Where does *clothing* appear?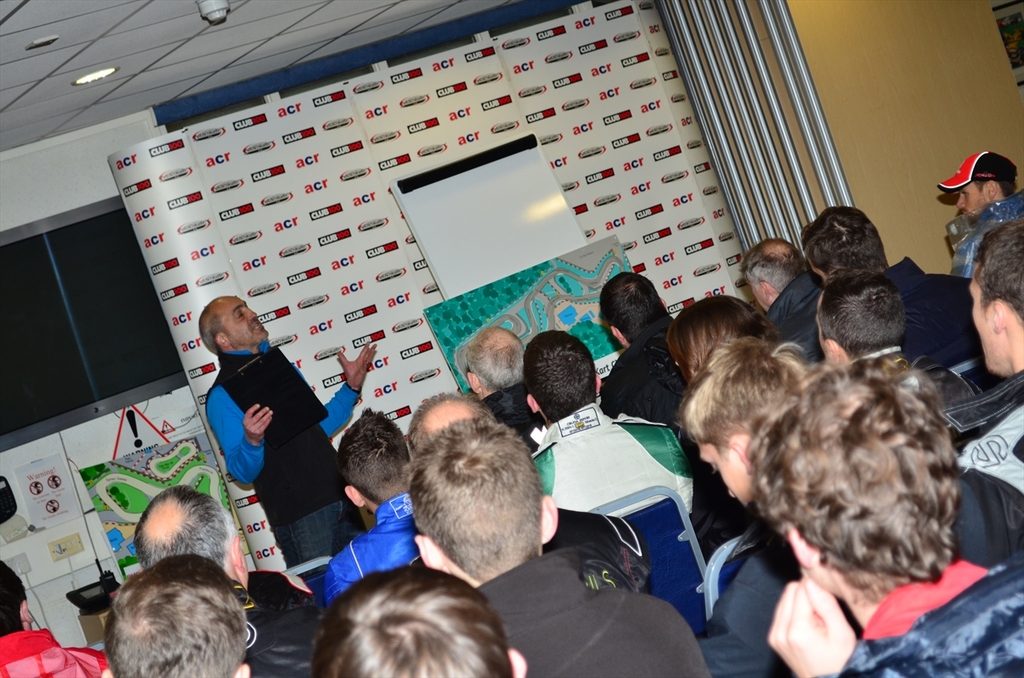
Appears at <region>949, 186, 1023, 275</region>.
